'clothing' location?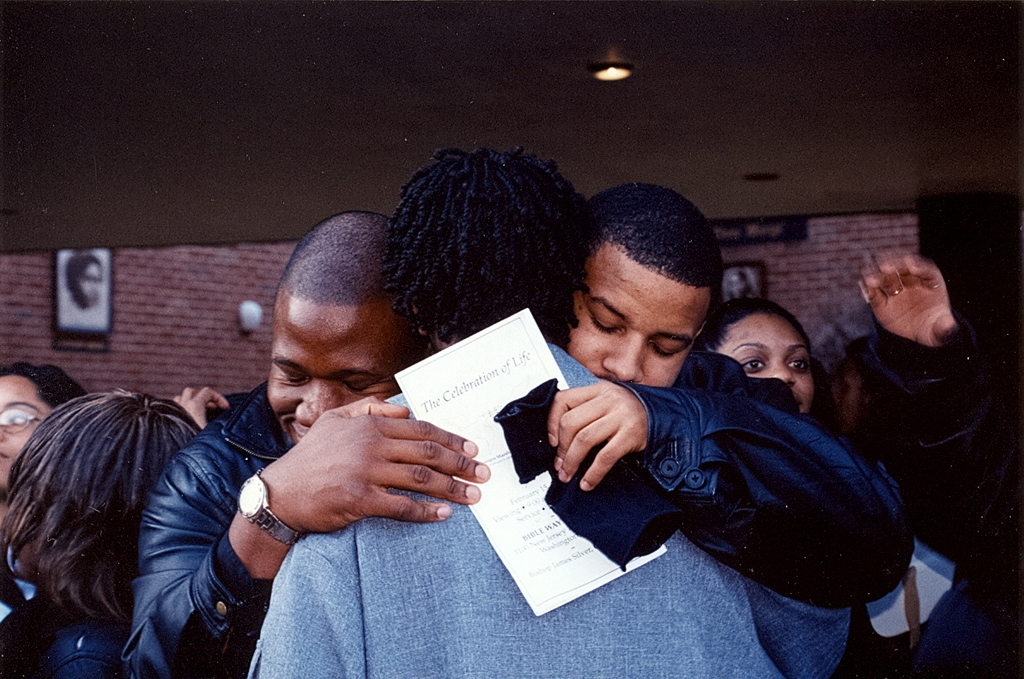
[x1=123, y1=388, x2=292, y2=678]
